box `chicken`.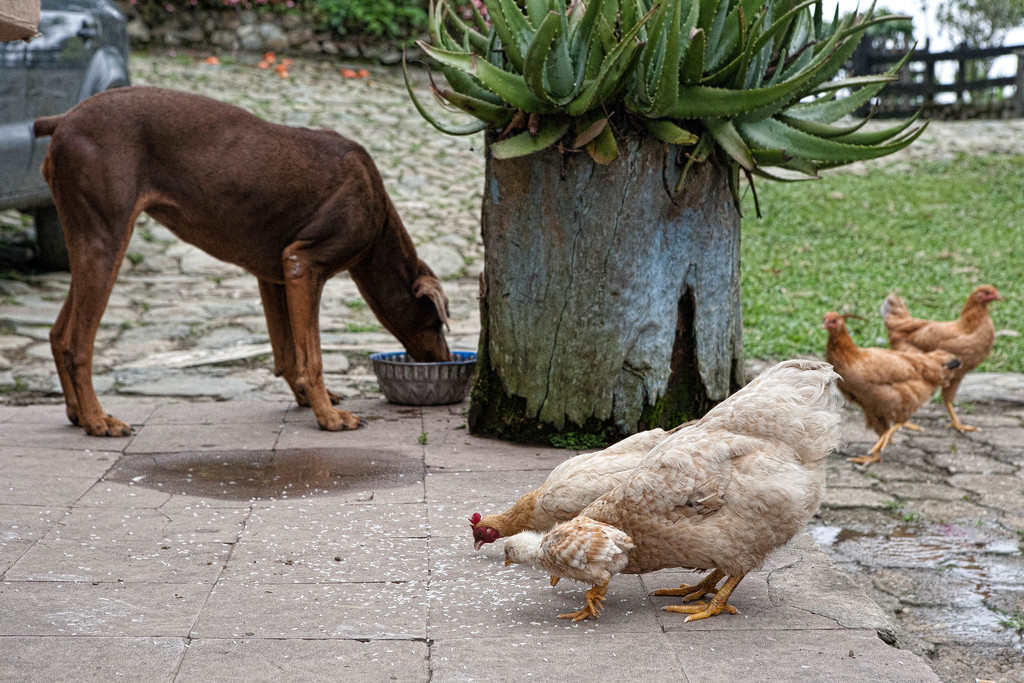
box(877, 289, 1001, 437).
